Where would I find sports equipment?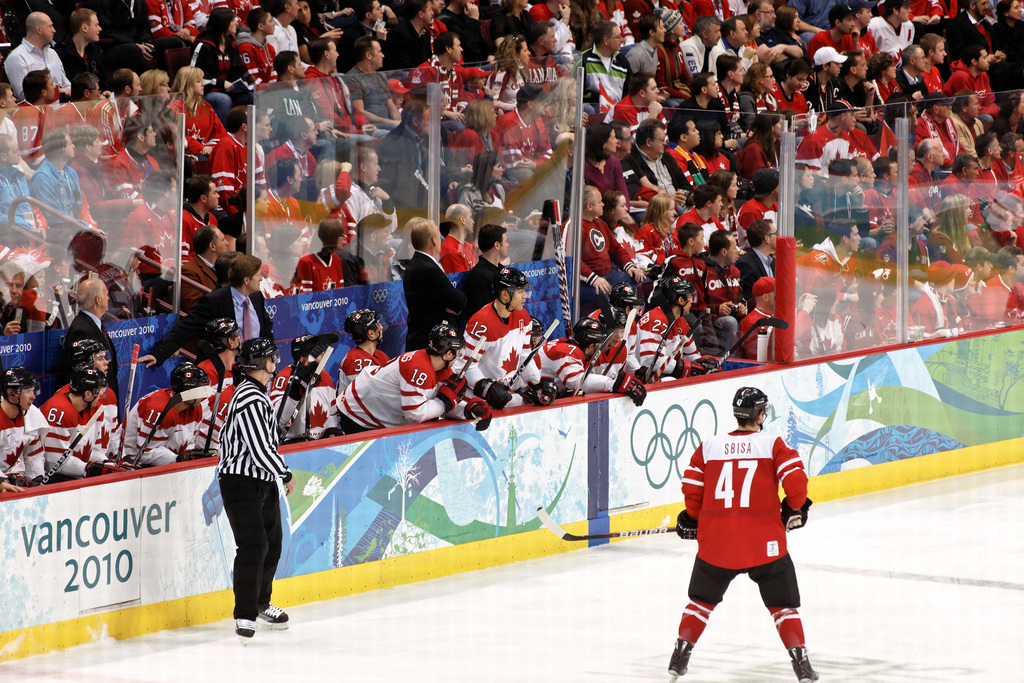
At bbox=(706, 315, 788, 367).
